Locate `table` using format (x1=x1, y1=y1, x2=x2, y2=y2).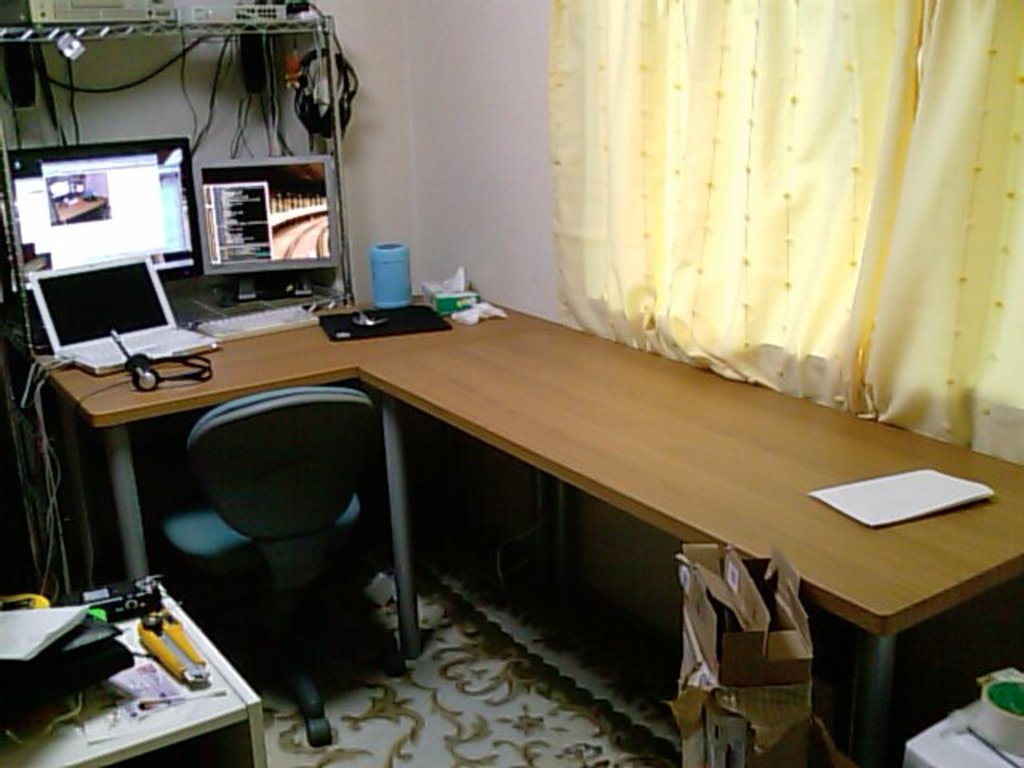
(x1=358, y1=282, x2=1022, y2=766).
